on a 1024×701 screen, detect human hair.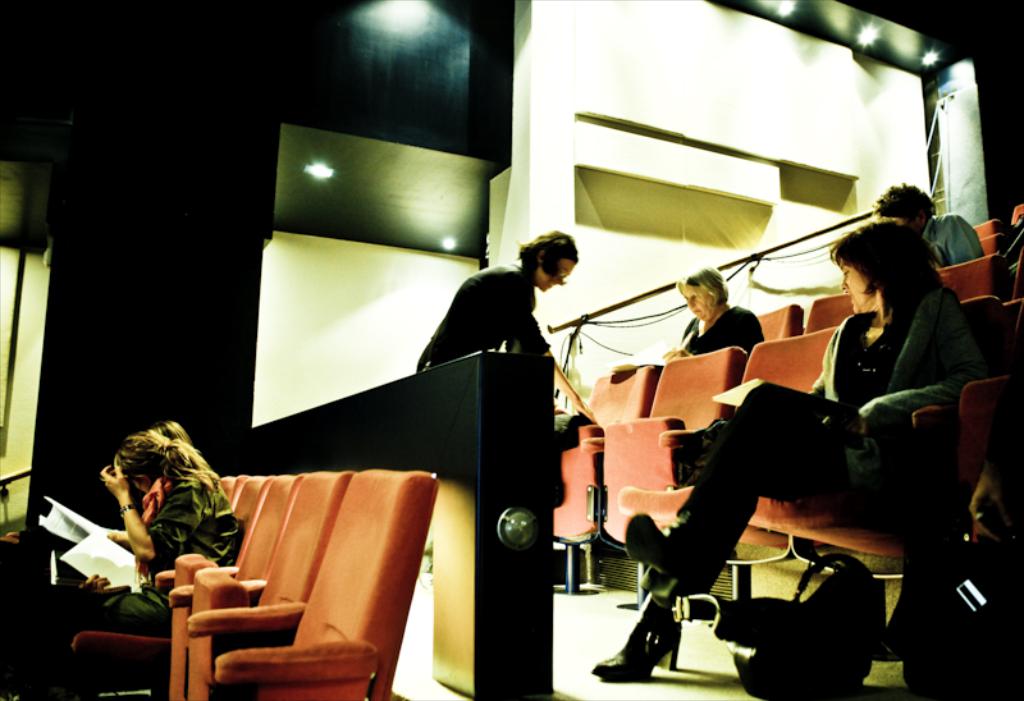
517:228:579:284.
